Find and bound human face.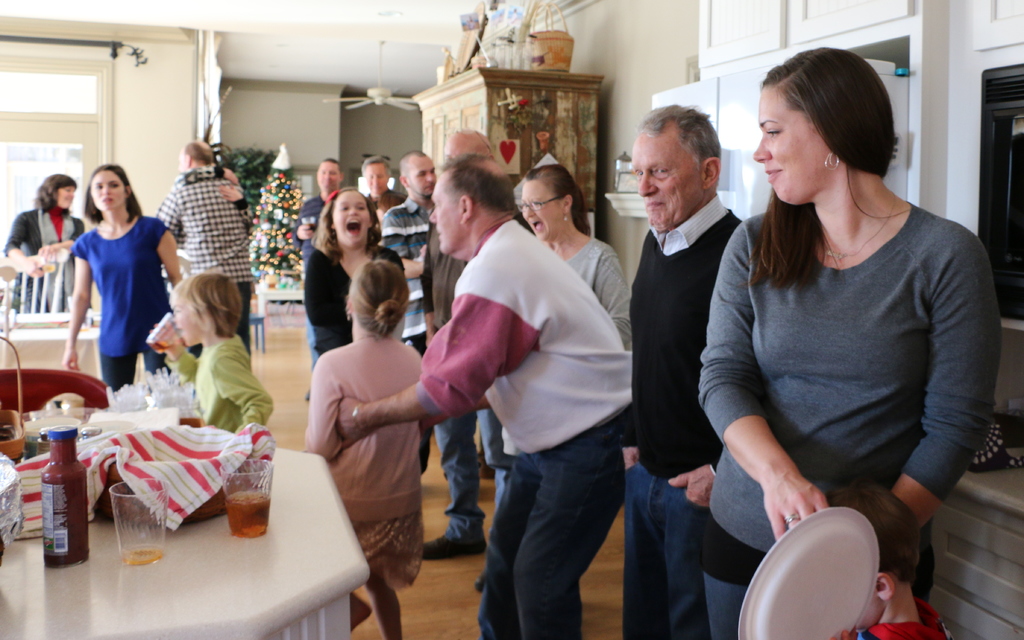
Bound: [753, 86, 829, 204].
